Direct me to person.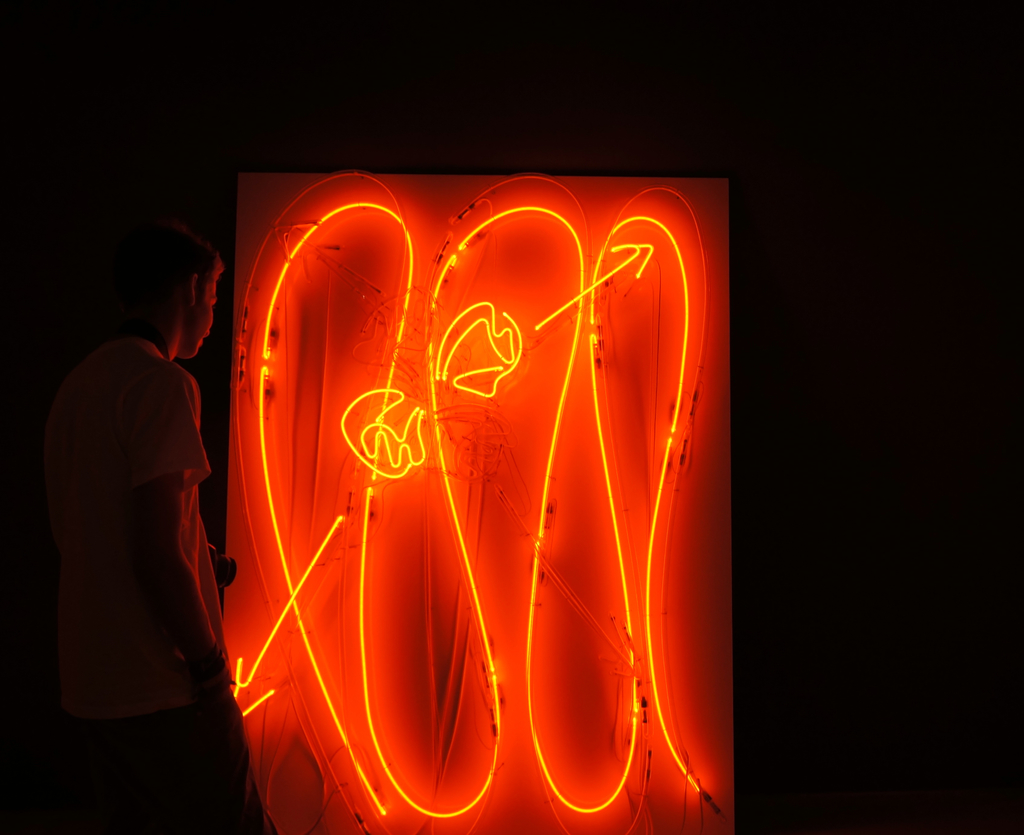
Direction: (left=33, top=221, right=222, bottom=774).
